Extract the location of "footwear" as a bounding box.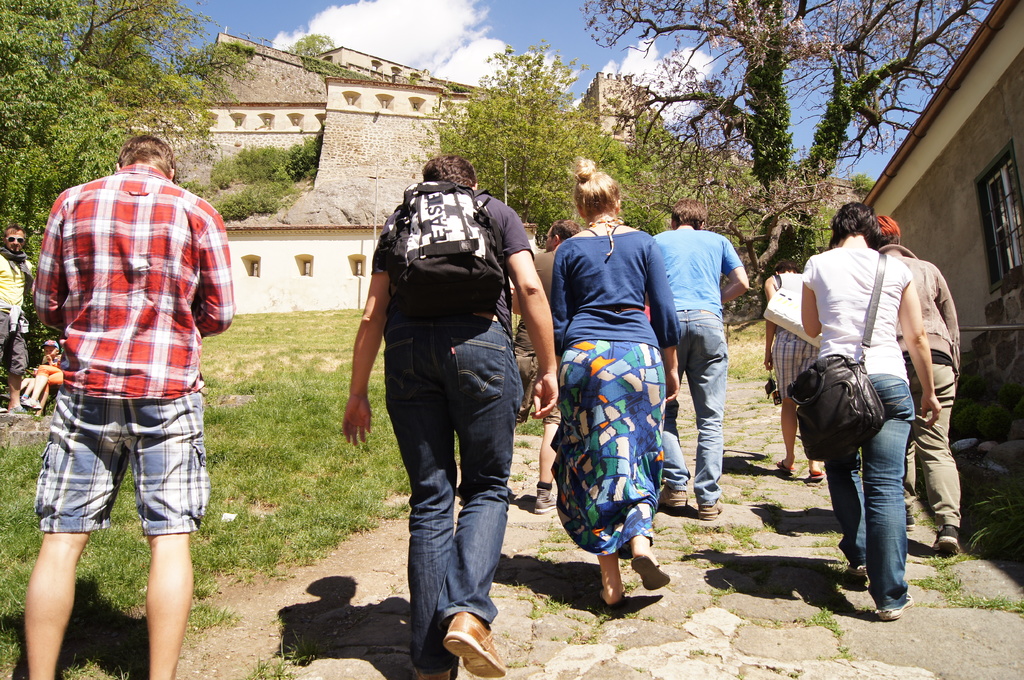
crop(881, 603, 913, 623).
